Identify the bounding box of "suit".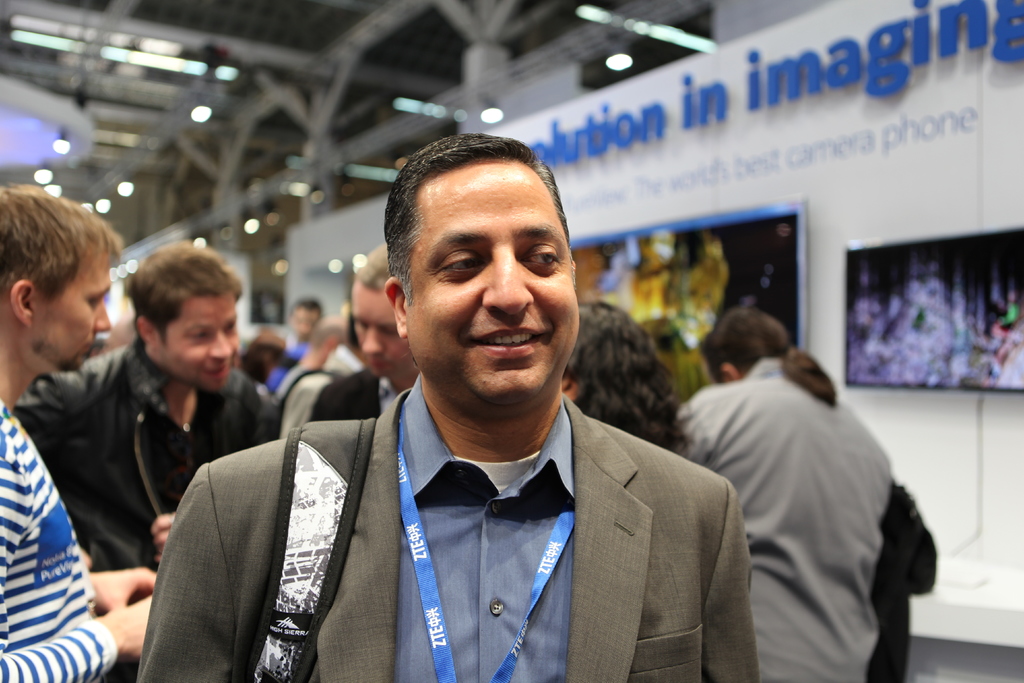
pyautogui.locateOnScreen(191, 325, 766, 668).
